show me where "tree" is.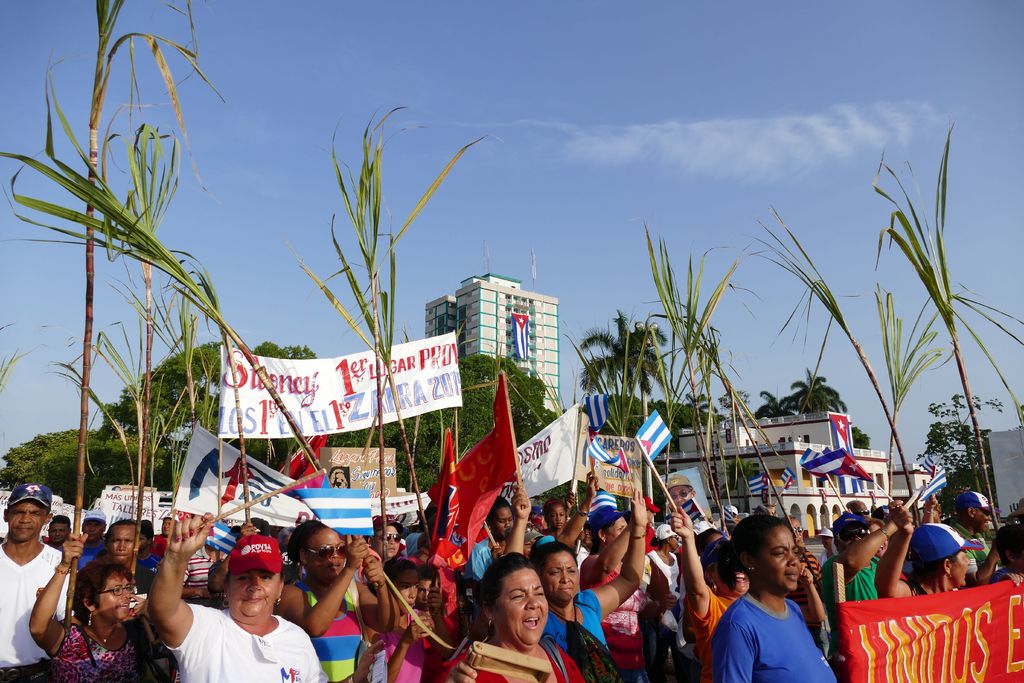
"tree" is at (683,392,726,422).
